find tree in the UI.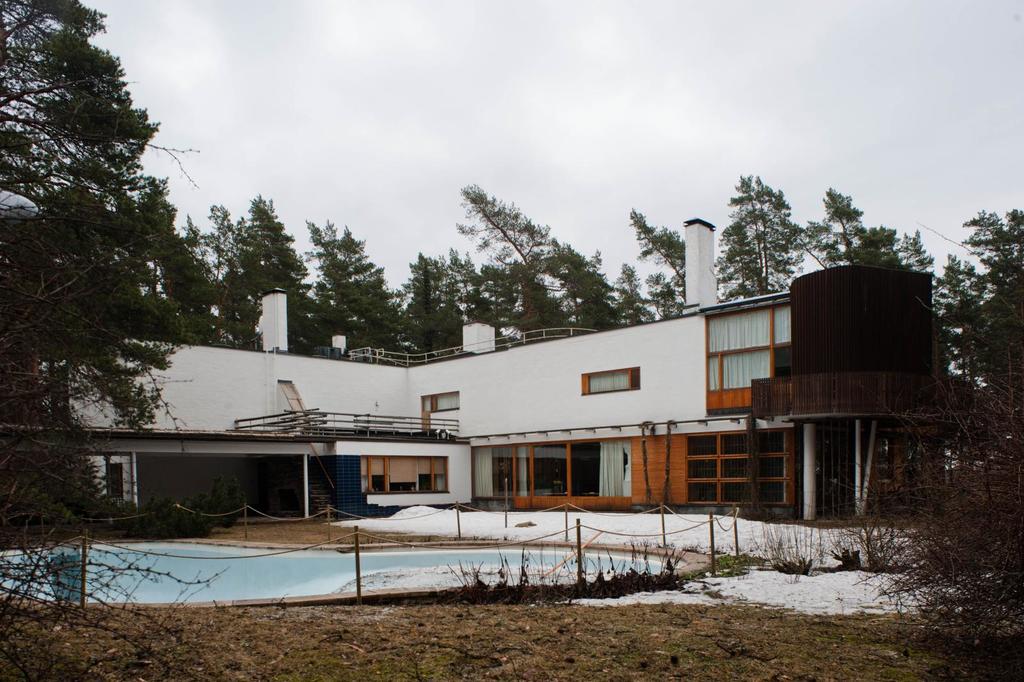
UI element at (left=413, top=256, right=463, bottom=348).
